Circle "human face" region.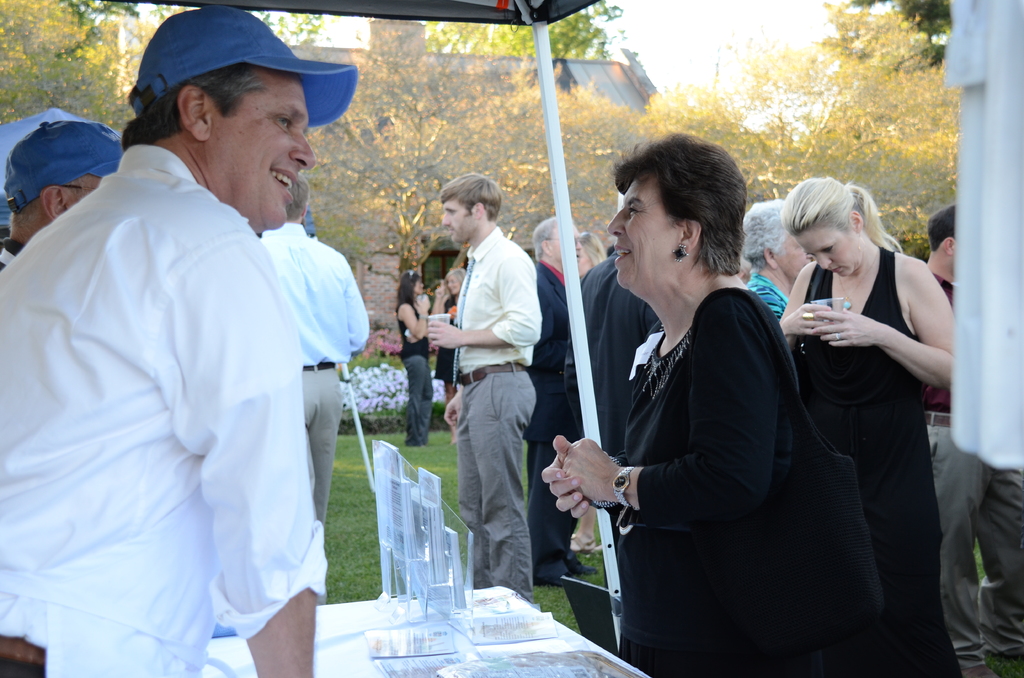
Region: pyautogui.locateOnScreen(440, 199, 477, 249).
